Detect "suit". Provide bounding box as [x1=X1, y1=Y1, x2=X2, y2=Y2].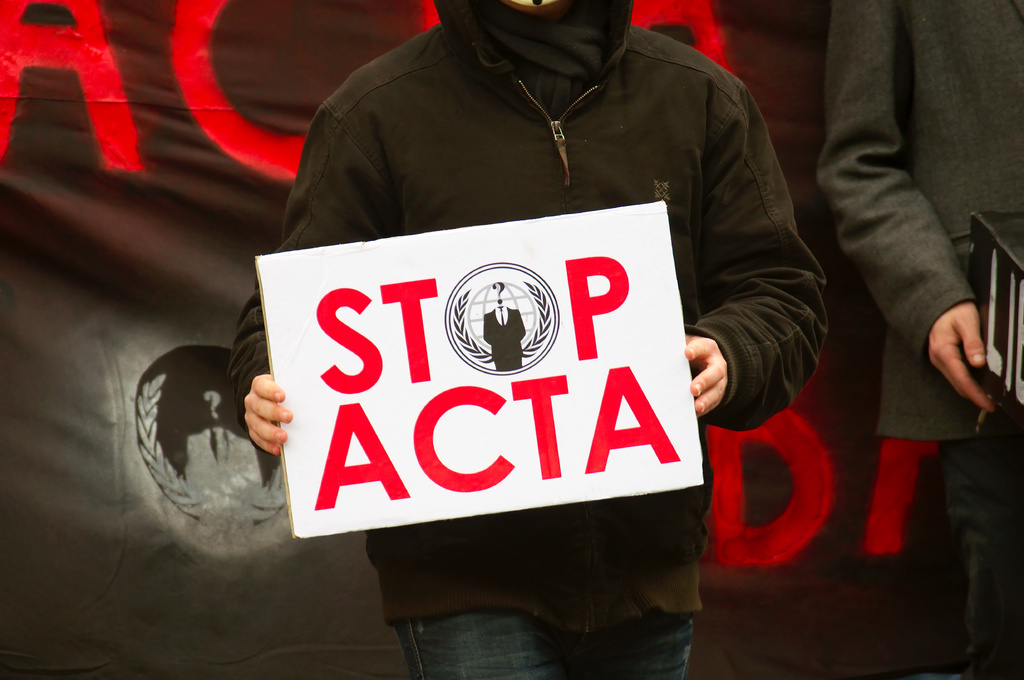
[x1=814, y1=0, x2=1023, y2=445].
